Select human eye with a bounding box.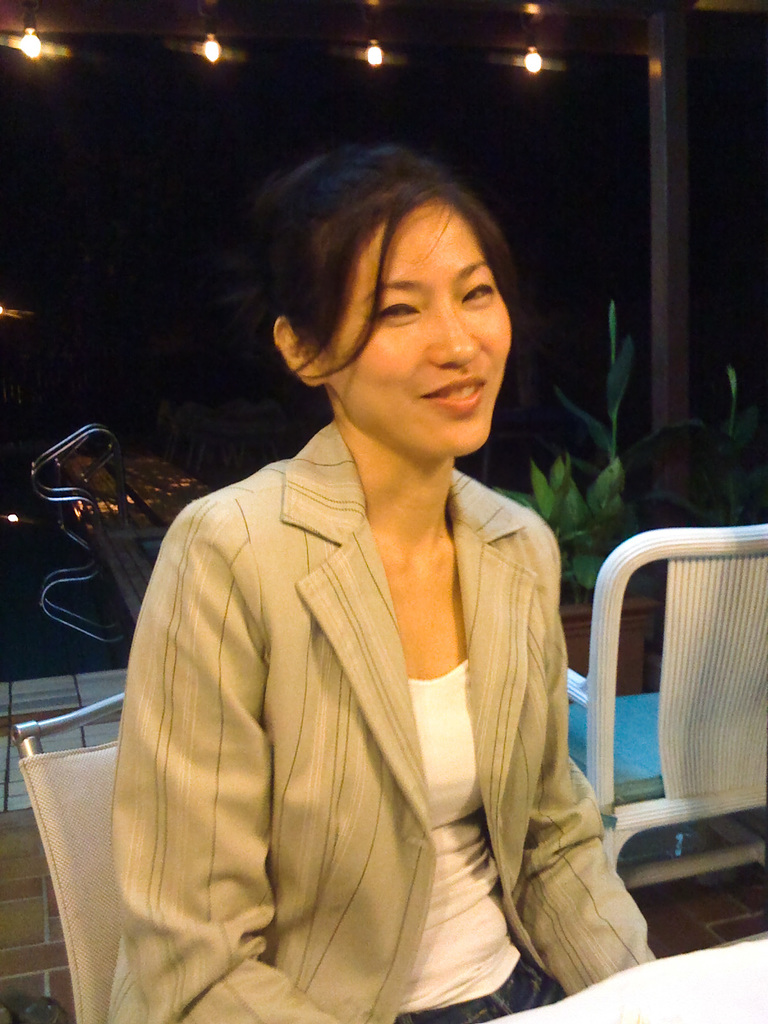
l=369, t=296, r=420, b=324.
